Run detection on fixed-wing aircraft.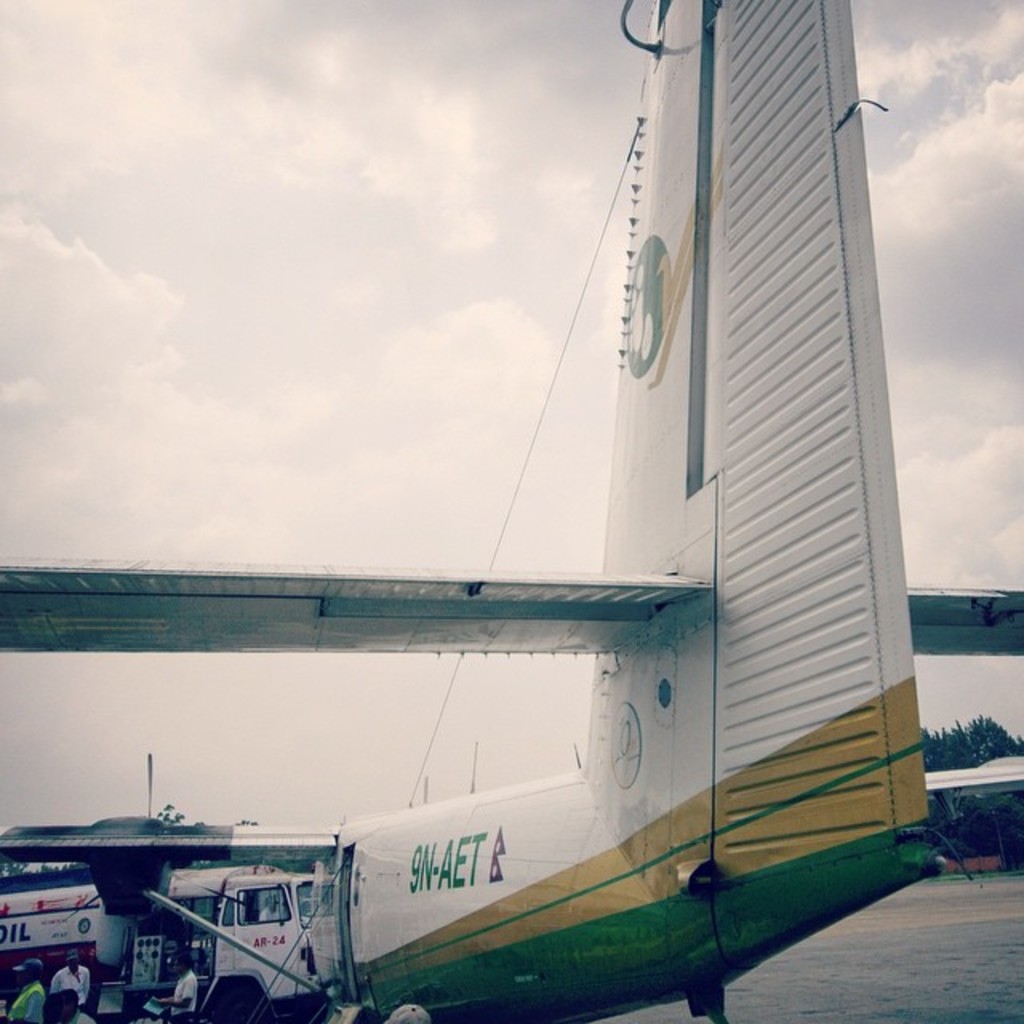
Result: box=[0, 0, 1022, 1022].
